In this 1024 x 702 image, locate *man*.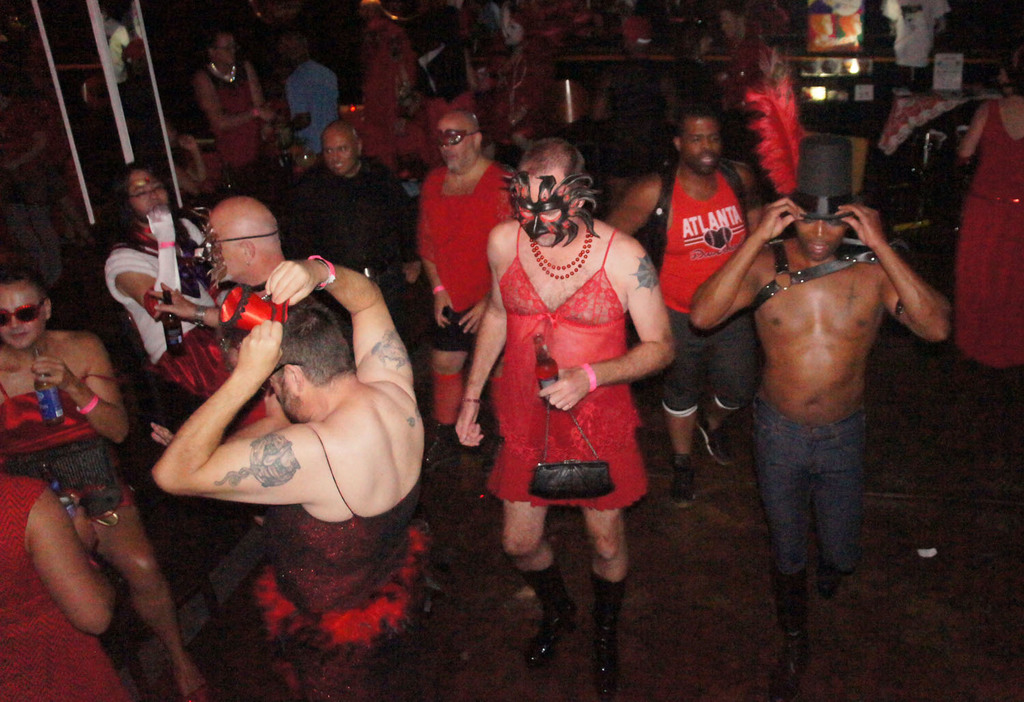
Bounding box: detection(184, 20, 281, 174).
